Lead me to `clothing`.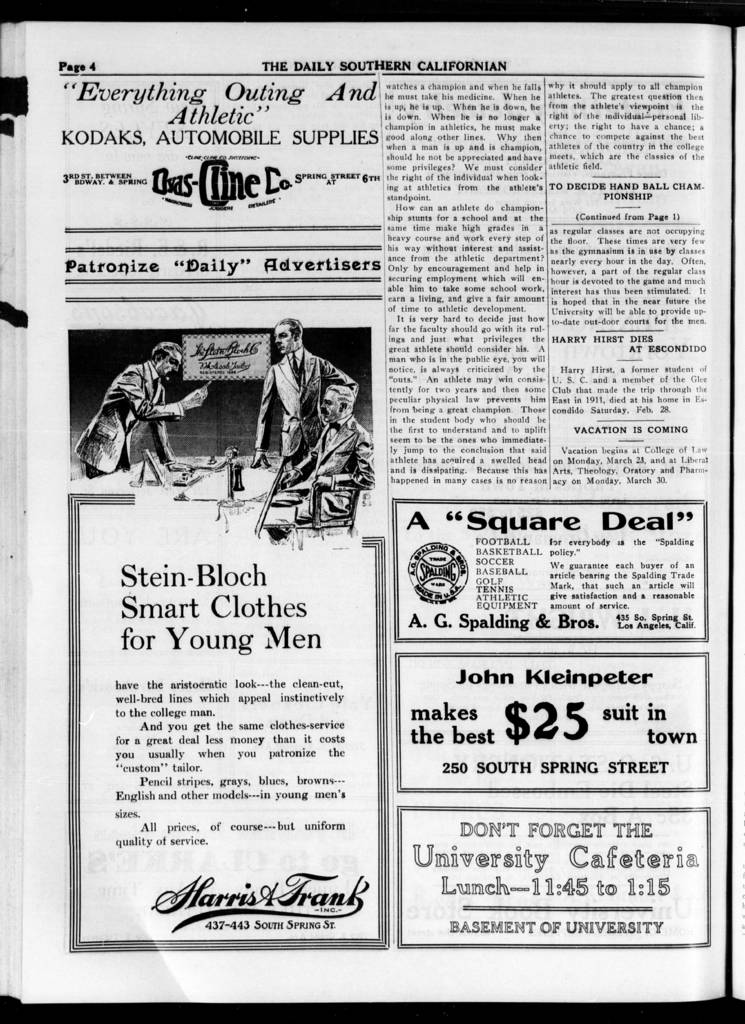
Lead to (268, 413, 373, 527).
